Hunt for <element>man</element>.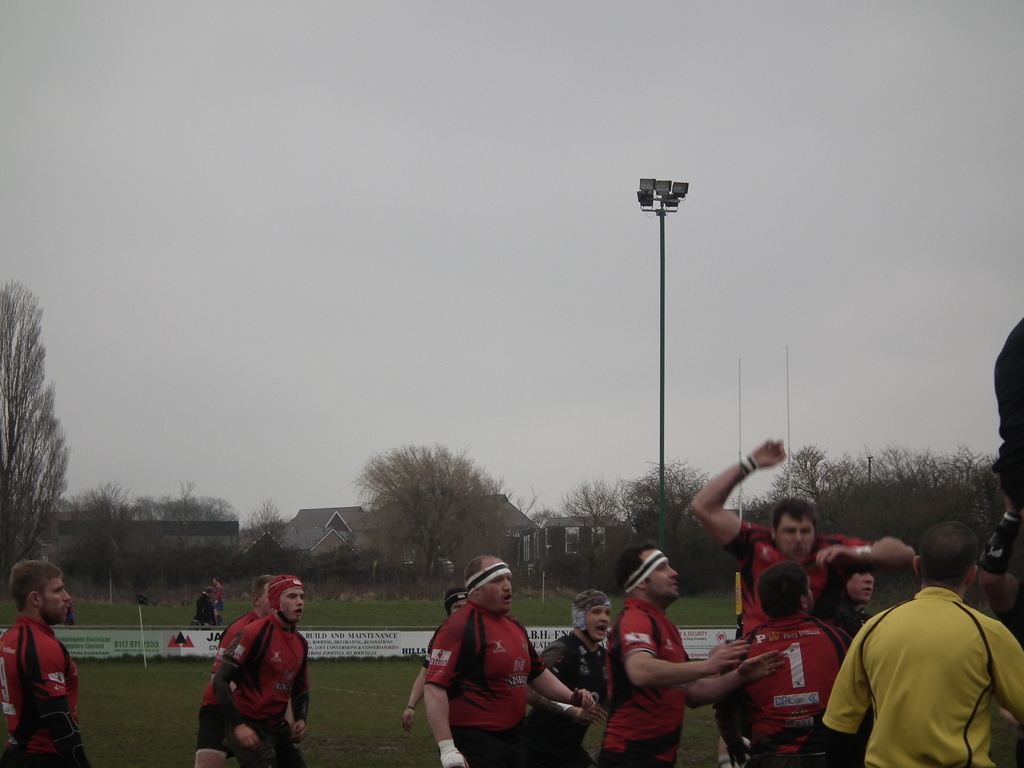
Hunted down at [687,440,909,641].
